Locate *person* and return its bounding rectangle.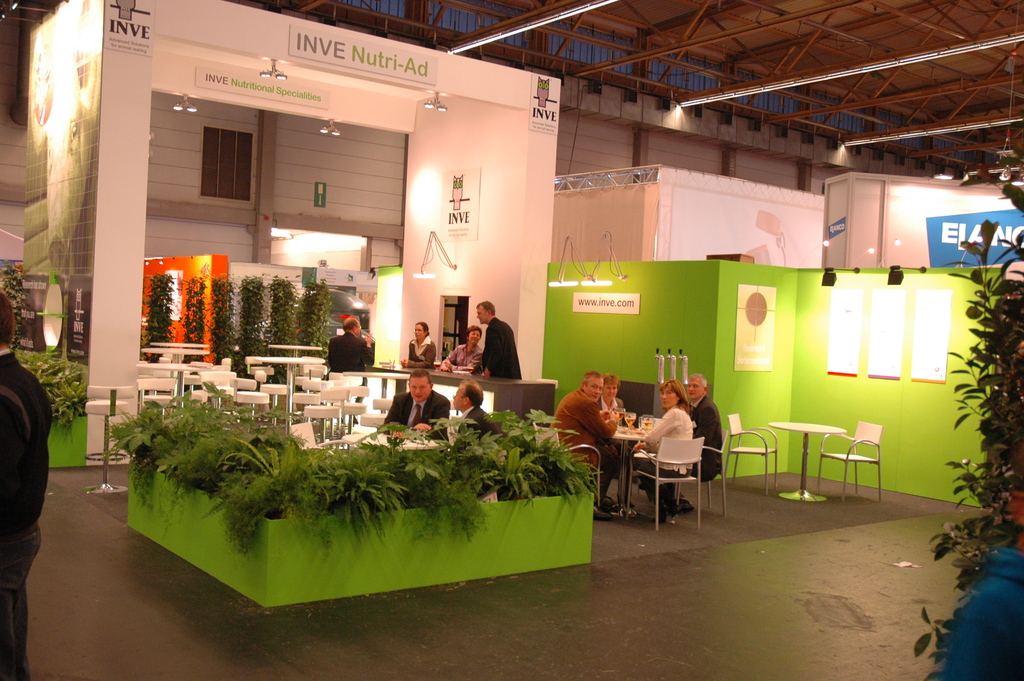
<box>376,365,451,441</box>.
